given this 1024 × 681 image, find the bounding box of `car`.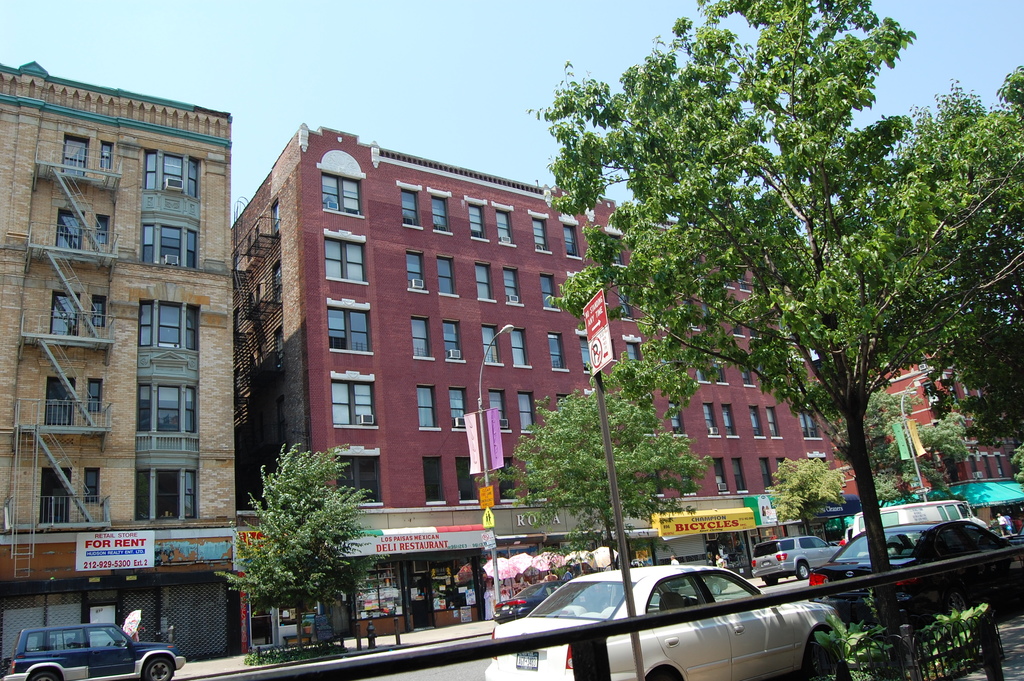
x1=751, y1=534, x2=844, y2=580.
